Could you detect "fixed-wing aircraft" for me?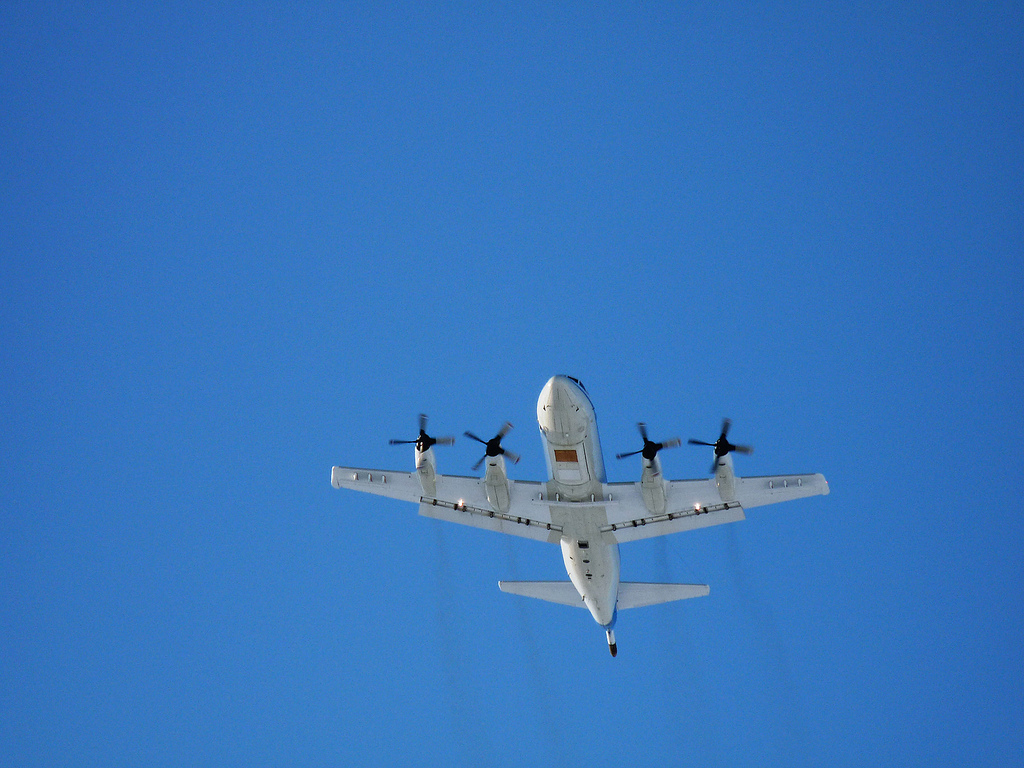
Detection result: detection(334, 373, 831, 665).
